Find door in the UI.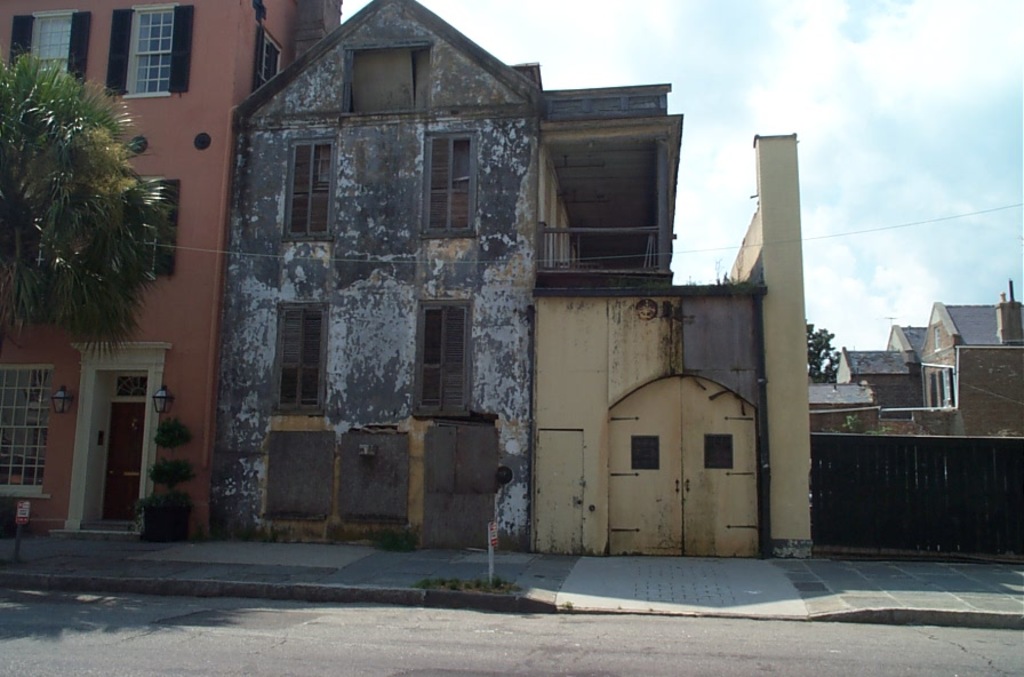
UI element at x1=102, y1=404, x2=145, y2=517.
